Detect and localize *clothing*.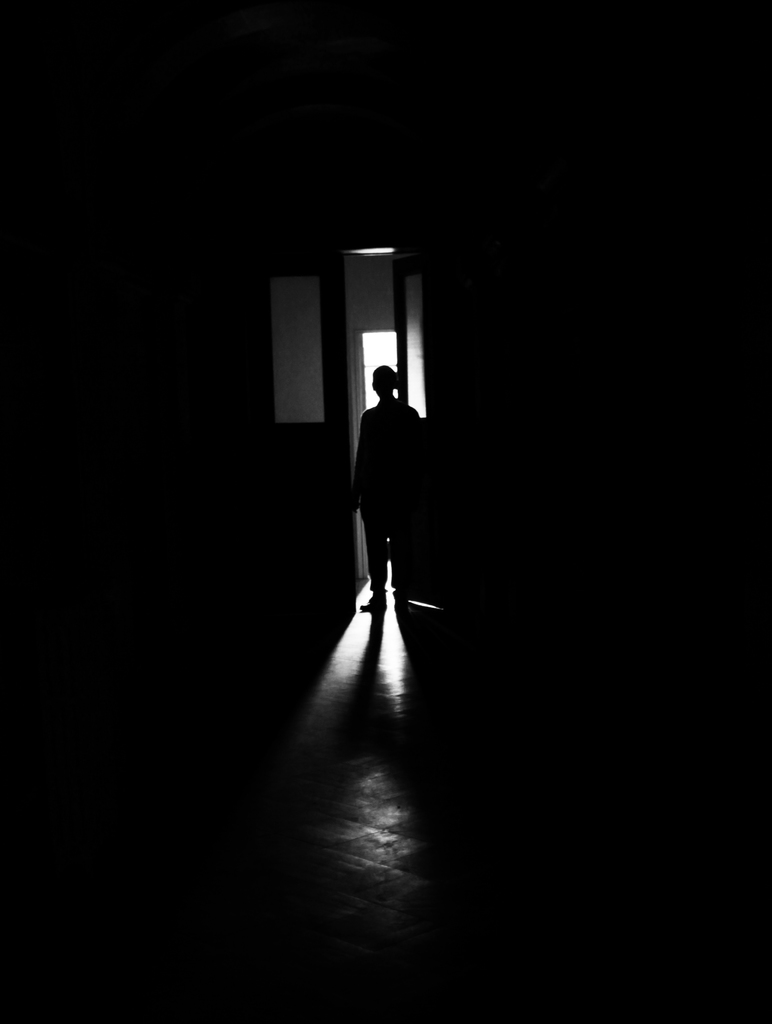
Localized at (x1=362, y1=399, x2=429, y2=591).
